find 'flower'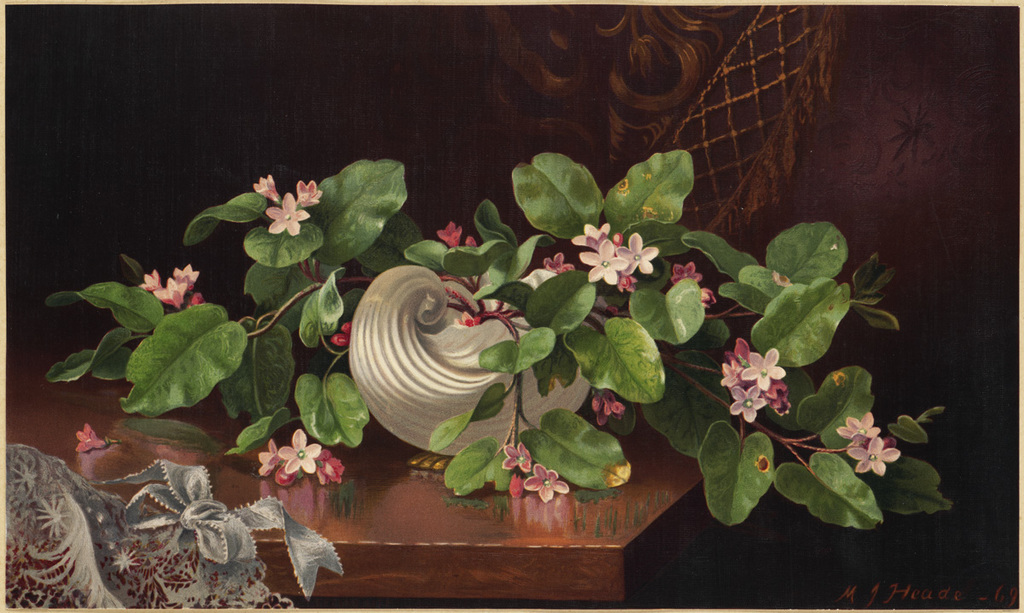
[x1=431, y1=221, x2=464, y2=250]
